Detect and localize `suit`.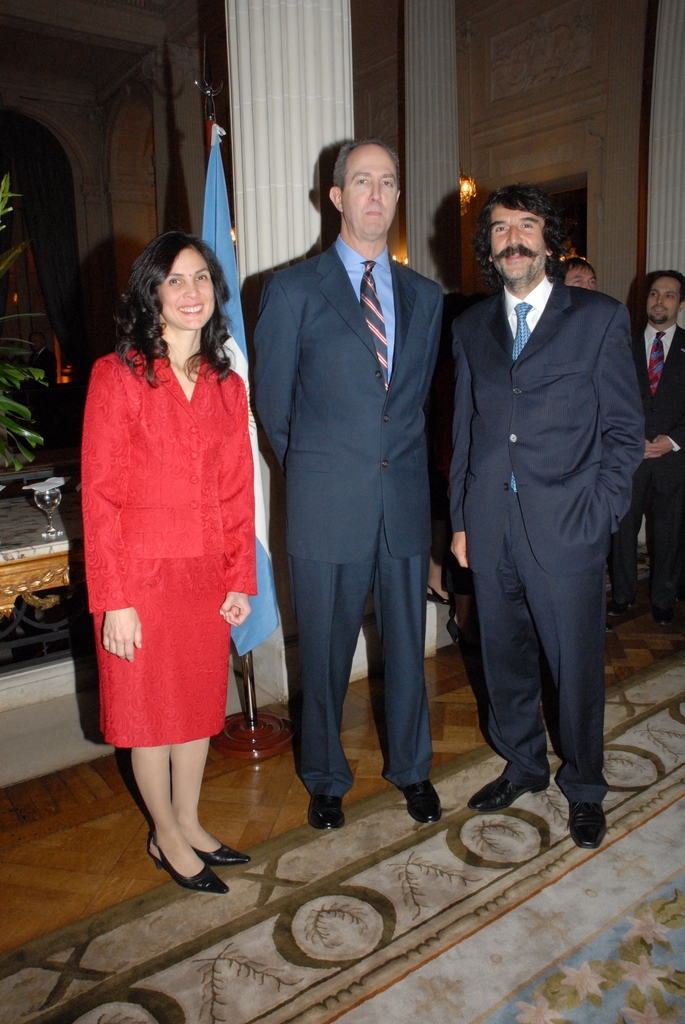
Localized at {"x1": 610, "y1": 321, "x2": 684, "y2": 609}.
